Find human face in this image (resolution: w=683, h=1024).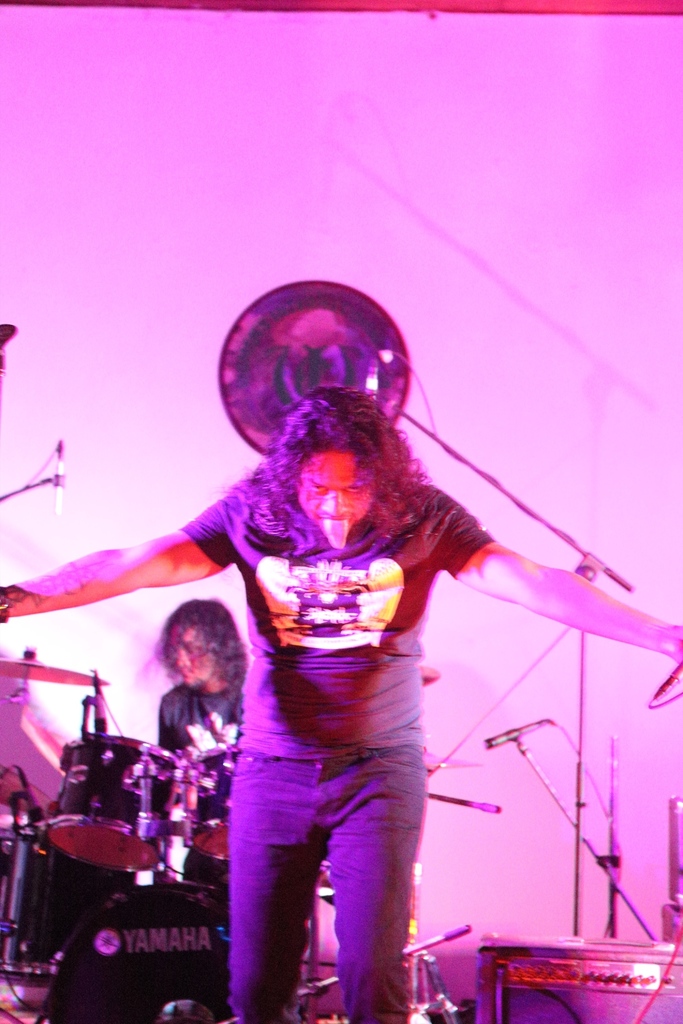
bbox=(166, 621, 218, 690).
